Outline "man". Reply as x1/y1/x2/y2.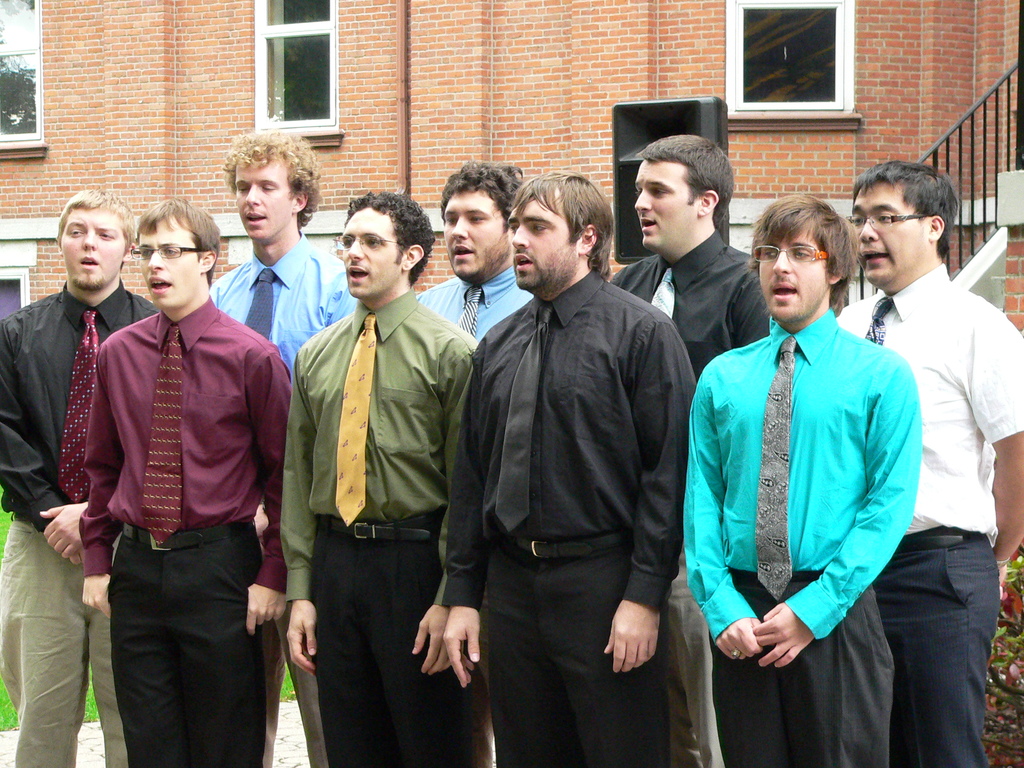
76/177/310/767.
